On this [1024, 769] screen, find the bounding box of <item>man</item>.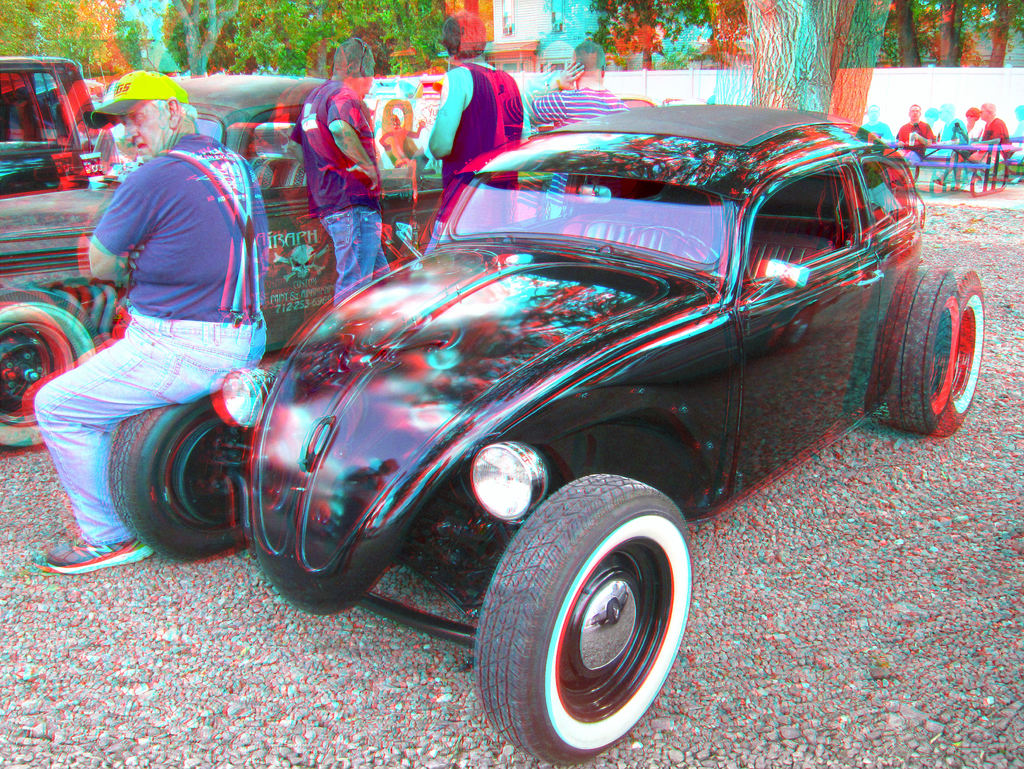
Bounding box: 893, 99, 937, 186.
